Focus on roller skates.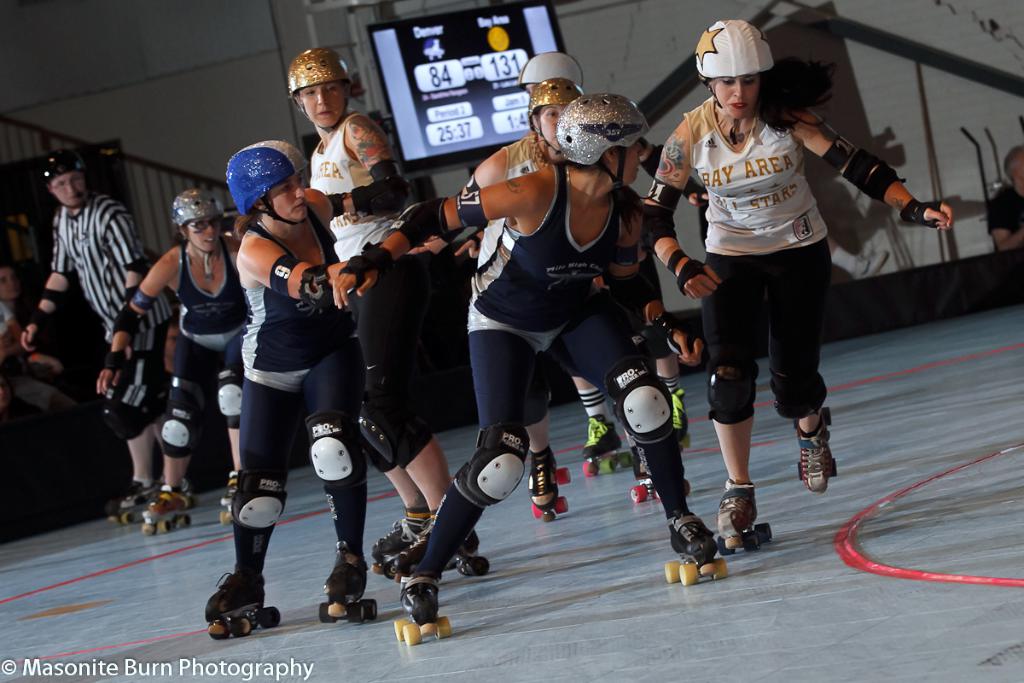
Focused at 796, 411, 837, 493.
